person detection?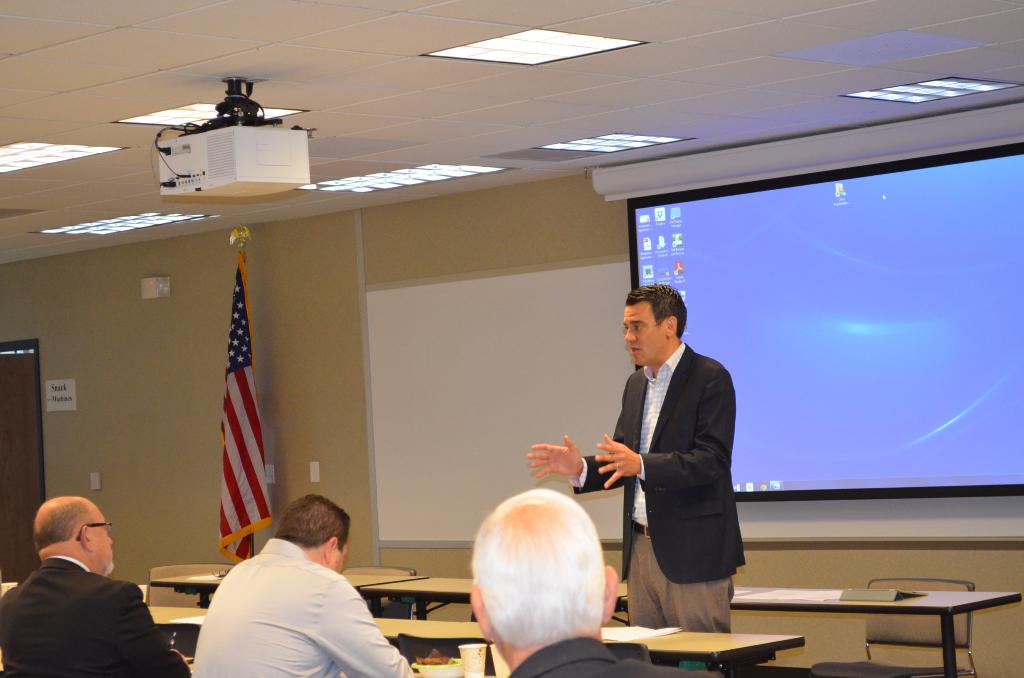
{"x1": 0, "y1": 494, "x2": 189, "y2": 677}
